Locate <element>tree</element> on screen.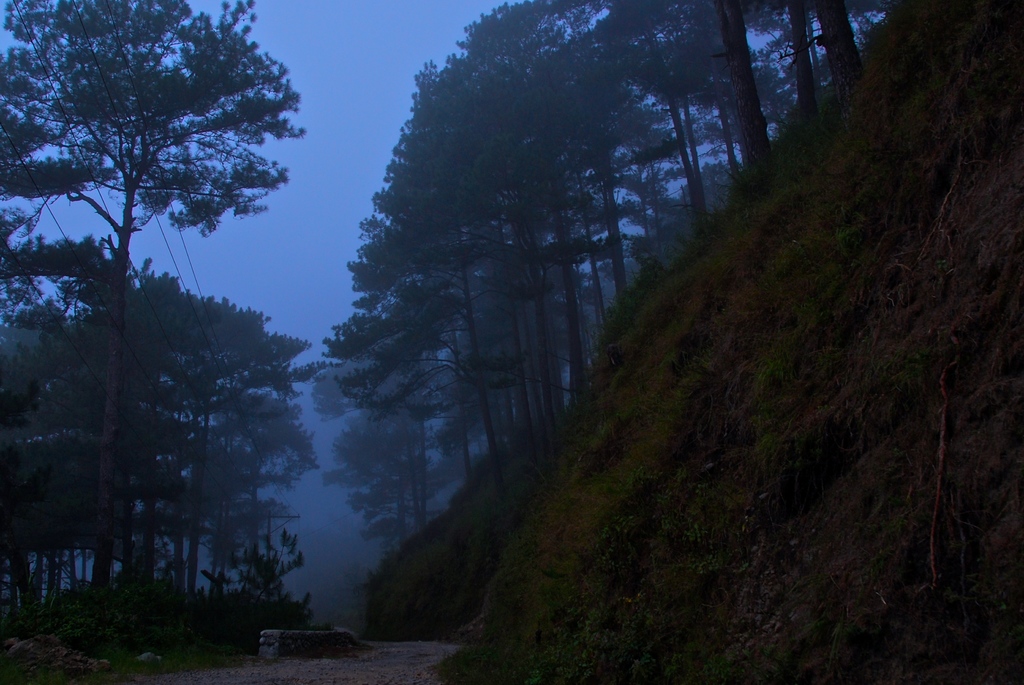
On screen at <bbox>108, 268, 296, 594</bbox>.
